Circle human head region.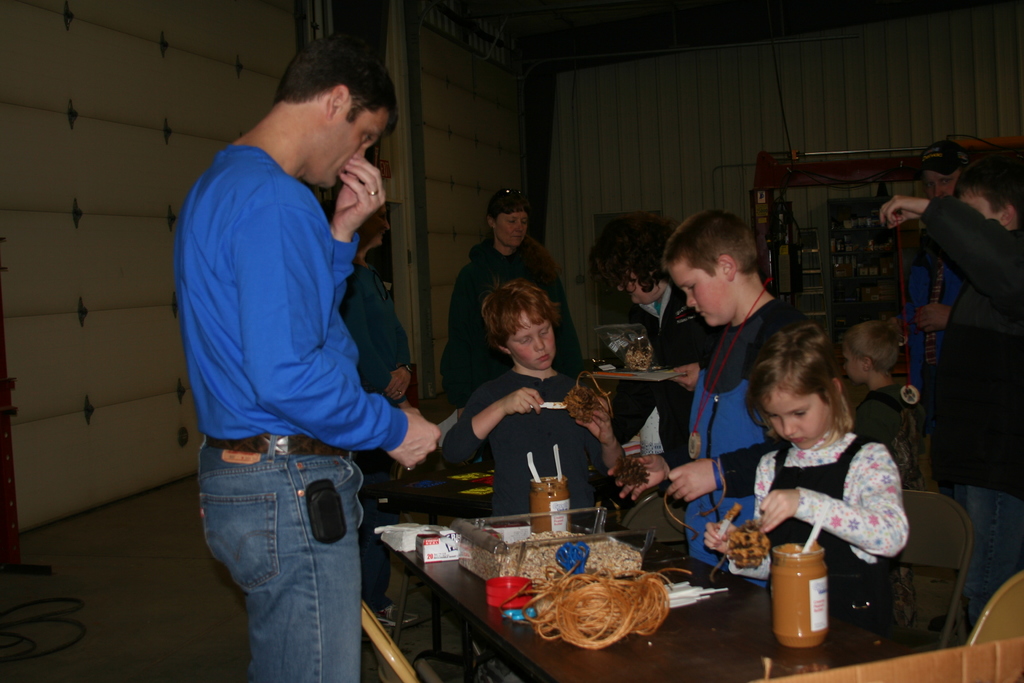
Region: region(666, 207, 760, 328).
